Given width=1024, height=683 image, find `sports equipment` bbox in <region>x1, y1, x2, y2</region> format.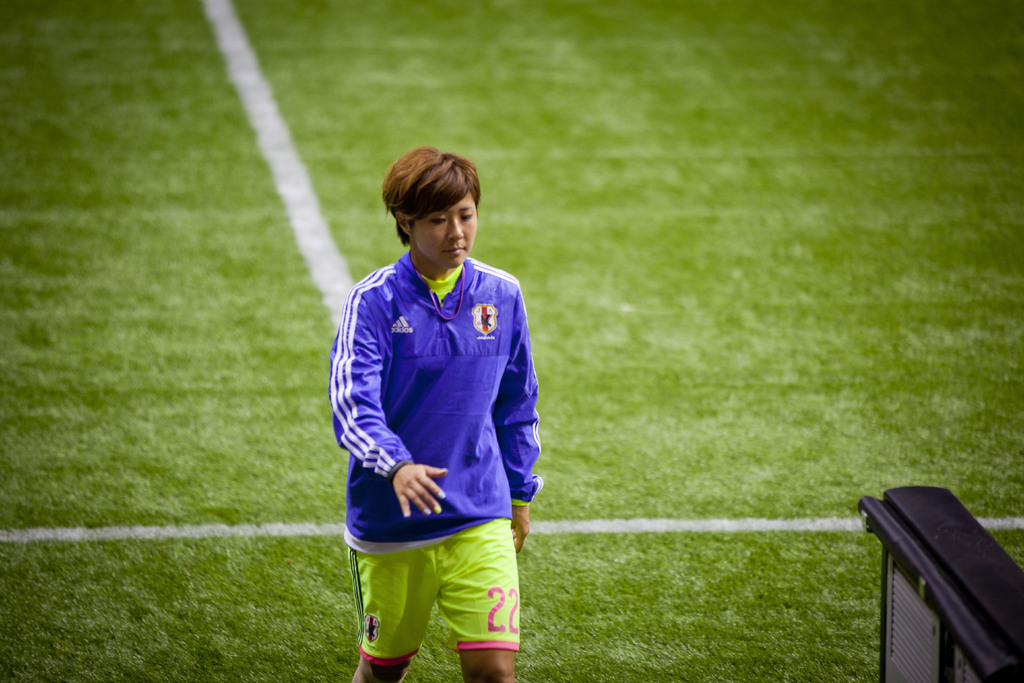
<region>346, 518, 523, 668</region>.
